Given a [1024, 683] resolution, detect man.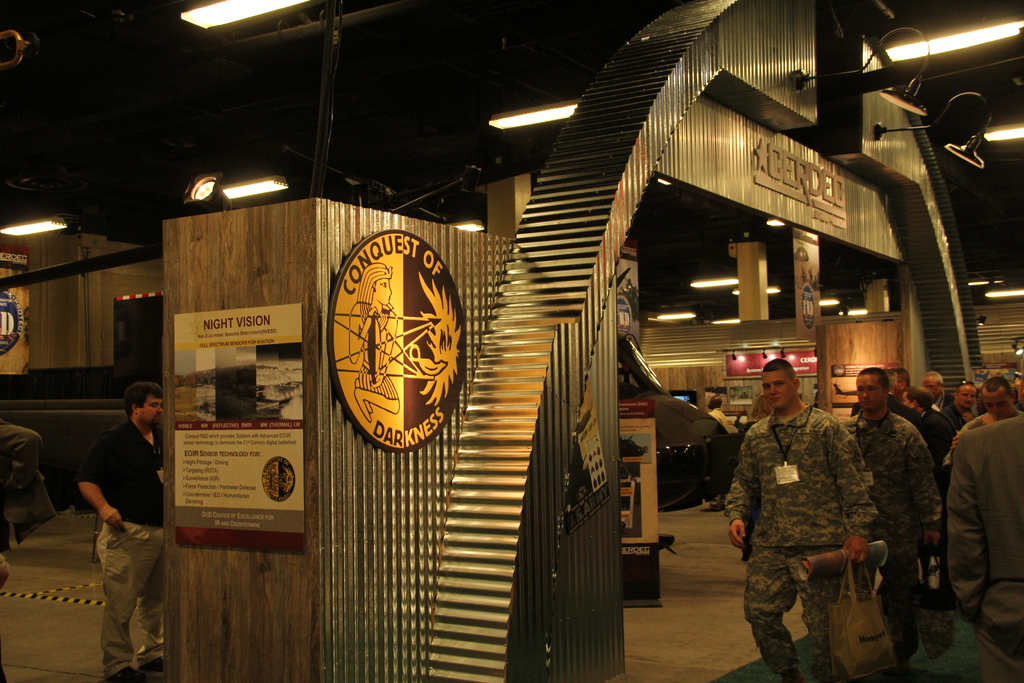
detection(839, 364, 938, 682).
